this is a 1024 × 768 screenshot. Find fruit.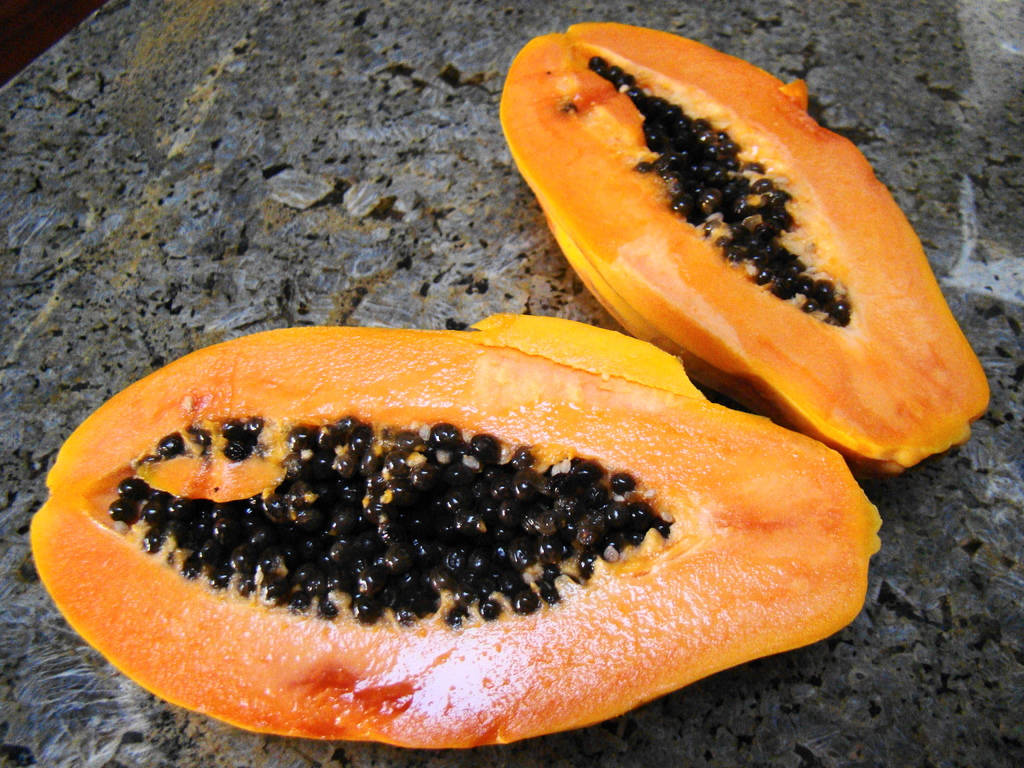
Bounding box: (534,36,955,441).
